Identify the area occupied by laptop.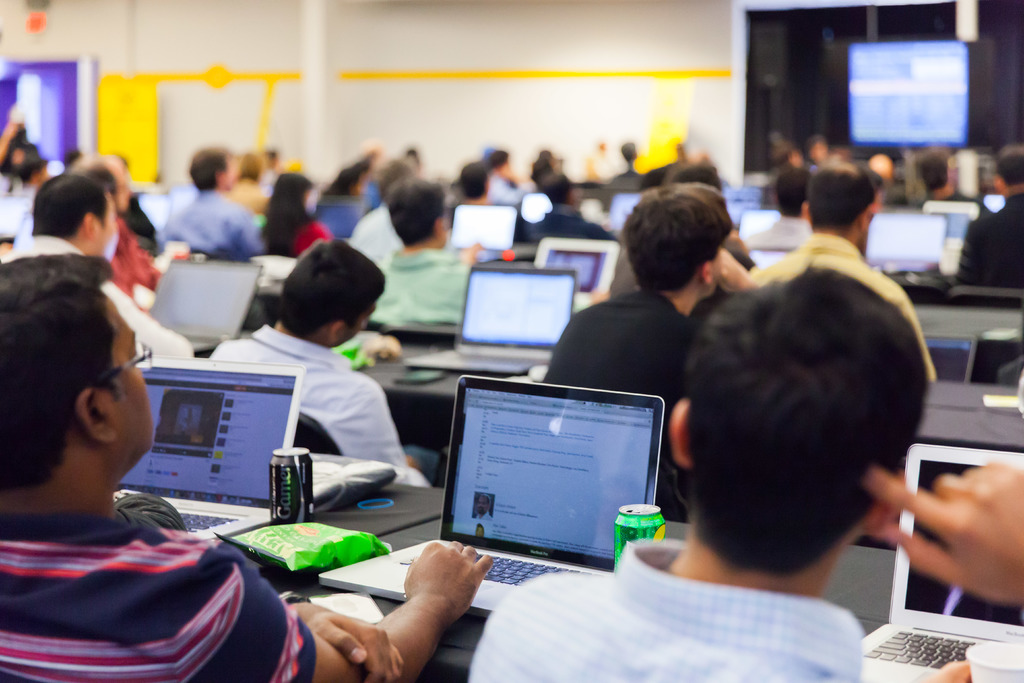
Area: left=748, top=247, right=796, bottom=268.
